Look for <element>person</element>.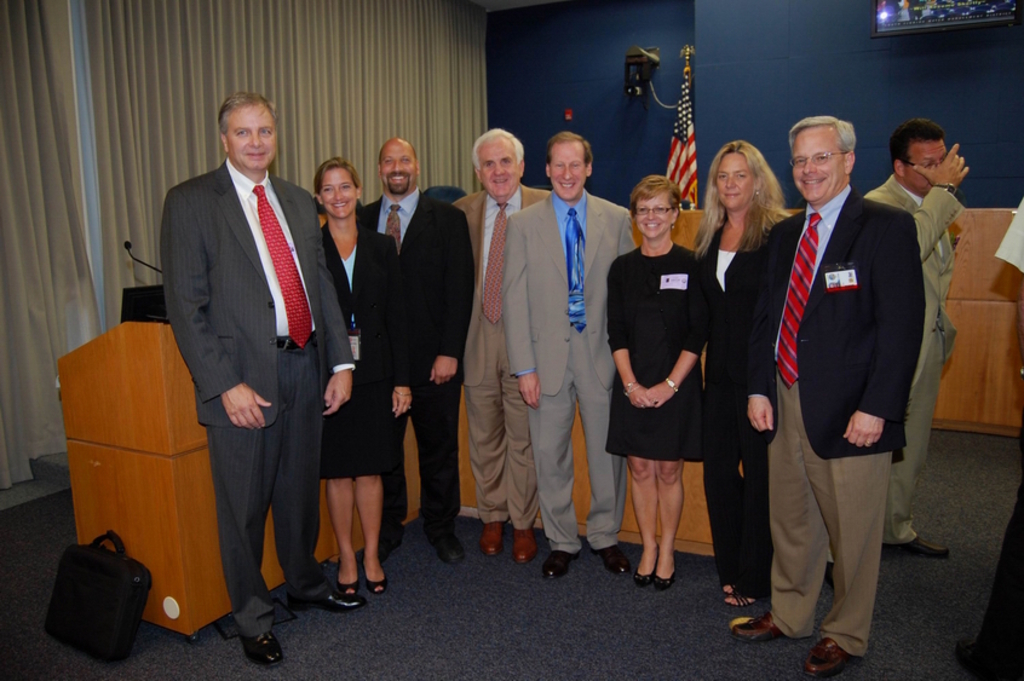
Found: [615,168,720,595].
